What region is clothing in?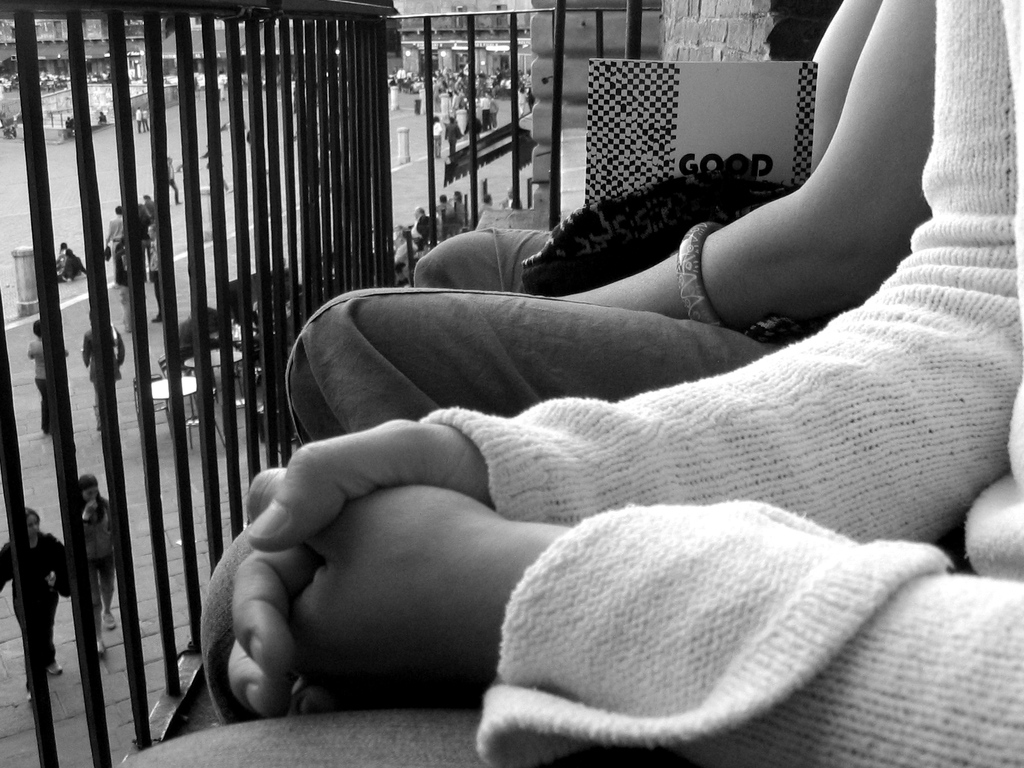
201:151:228:190.
